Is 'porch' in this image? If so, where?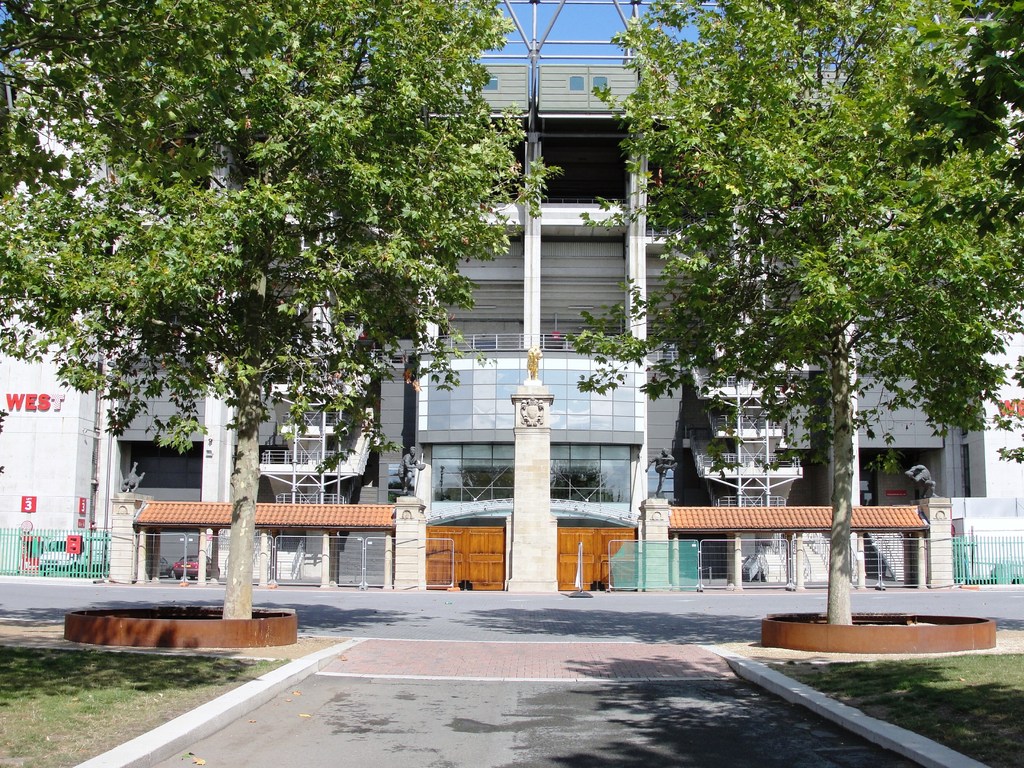
Yes, at 704:440:791:482.
